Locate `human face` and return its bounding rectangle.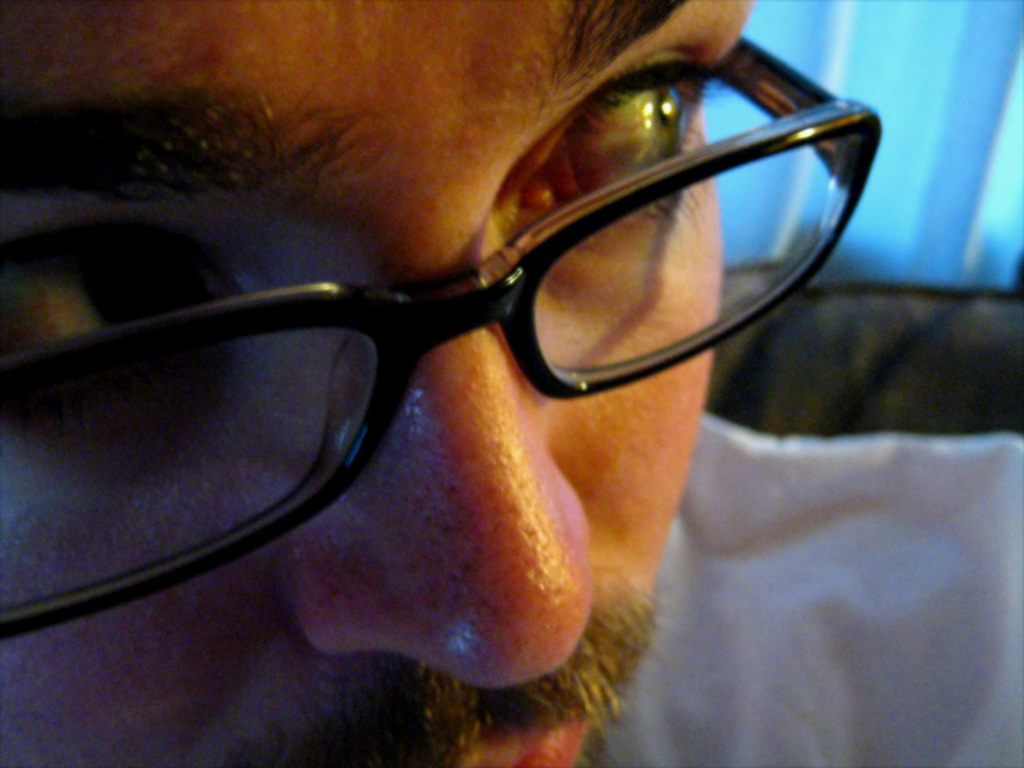
region(0, 0, 755, 767).
